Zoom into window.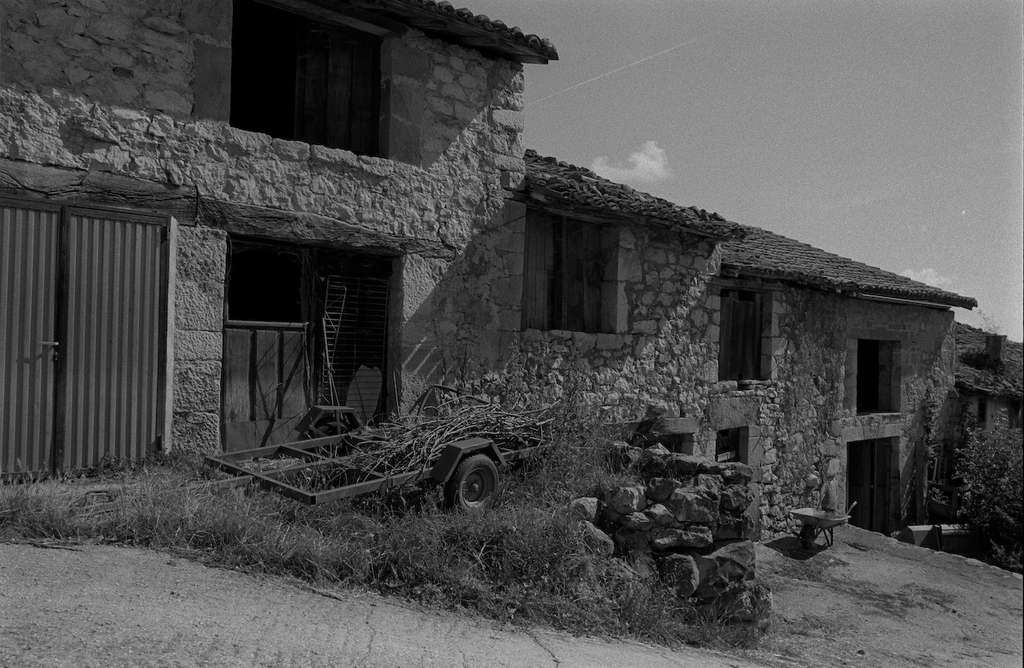
Zoom target: l=522, t=210, r=610, b=334.
